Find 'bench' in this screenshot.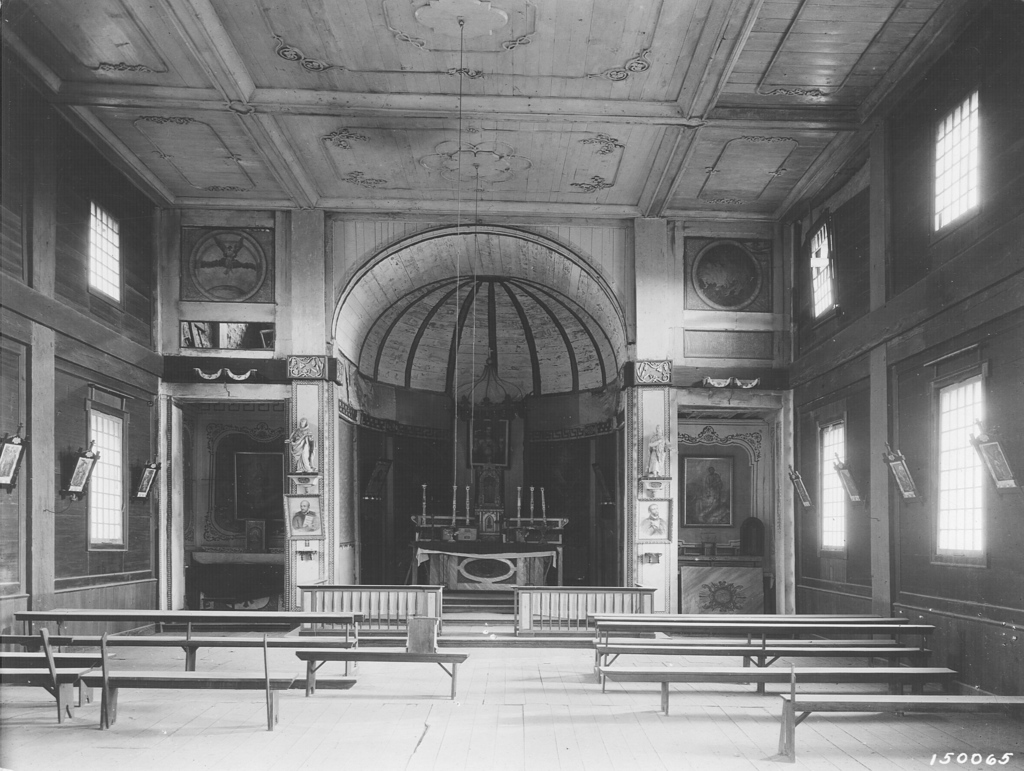
The bounding box for 'bench' is <bbox>296, 653, 468, 697</bbox>.
